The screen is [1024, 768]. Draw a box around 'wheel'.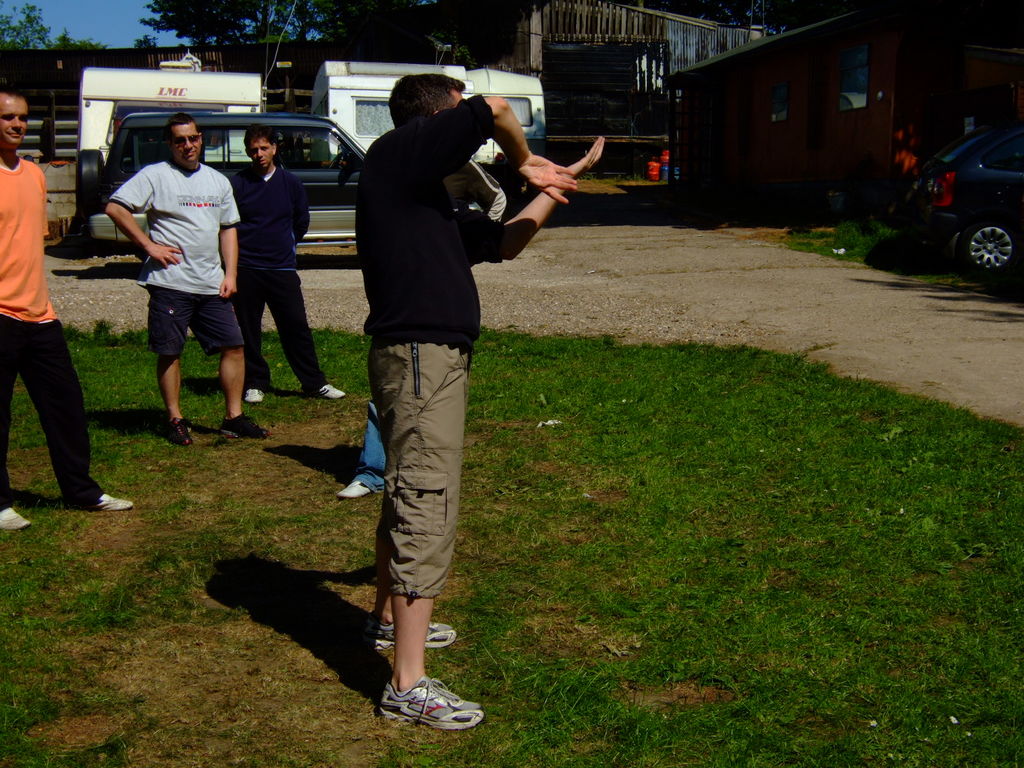
l=76, t=146, r=102, b=216.
